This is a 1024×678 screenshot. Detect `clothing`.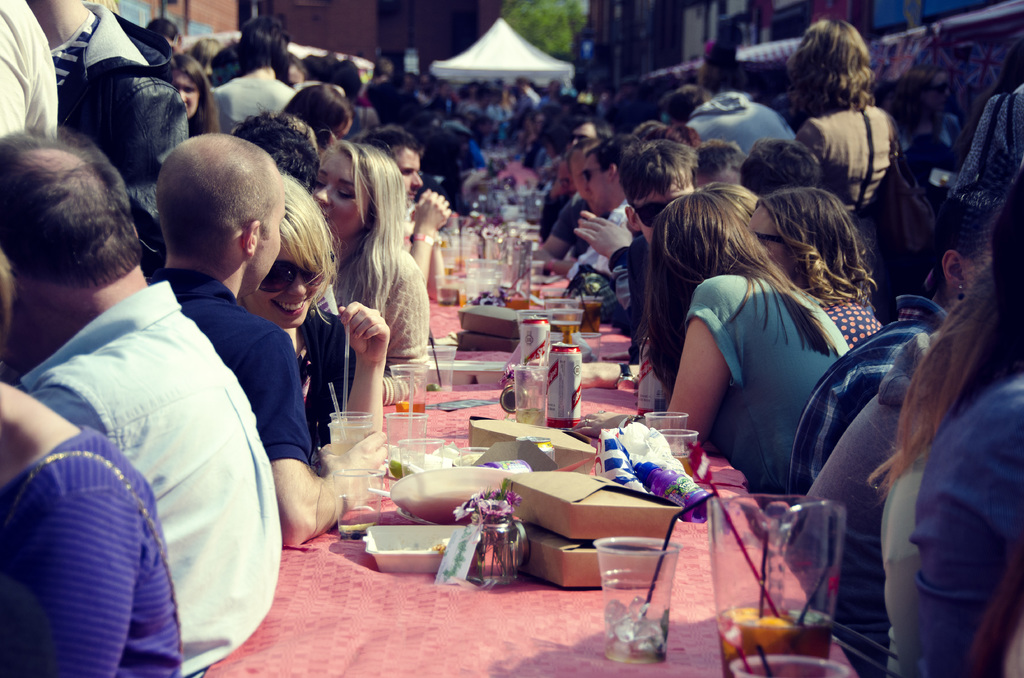
rect(818, 284, 883, 346).
